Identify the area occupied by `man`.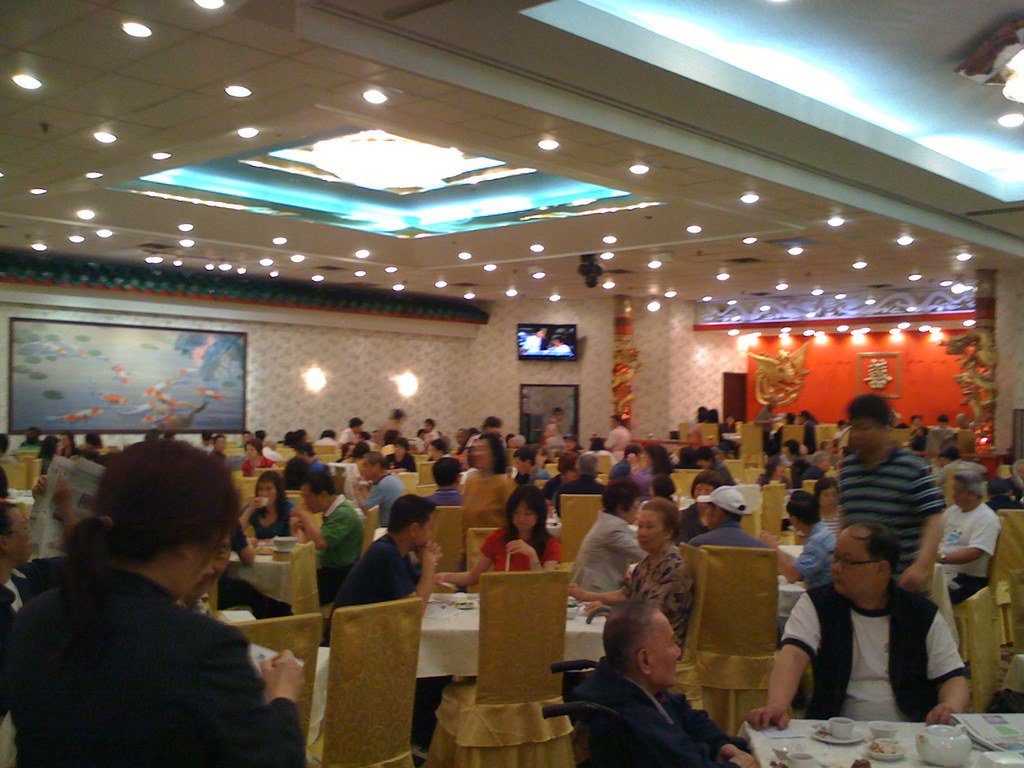
Area: 571 599 756 767.
